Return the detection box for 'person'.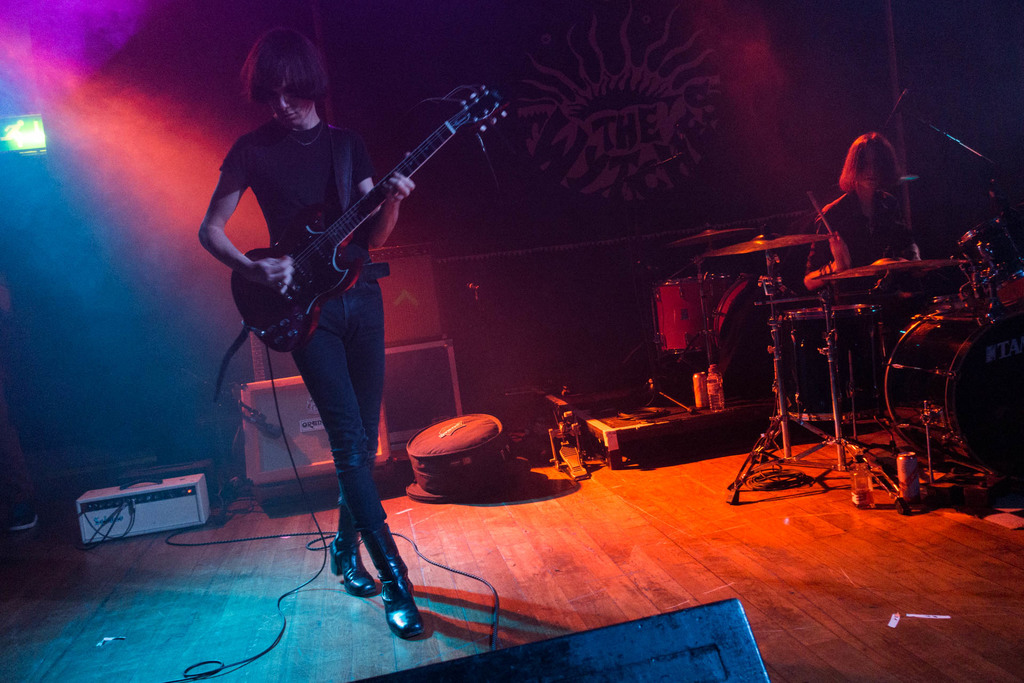
<bbox>196, 24, 414, 633</bbox>.
